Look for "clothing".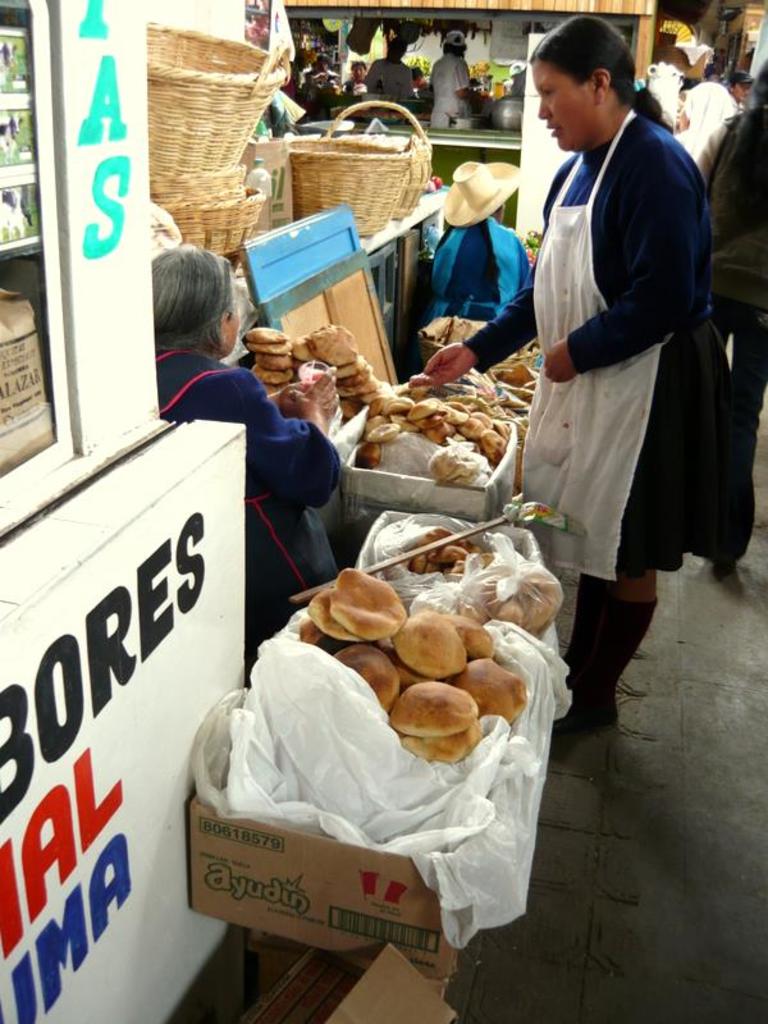
Found: [left=365, top=54, right=421, bottom=109].
